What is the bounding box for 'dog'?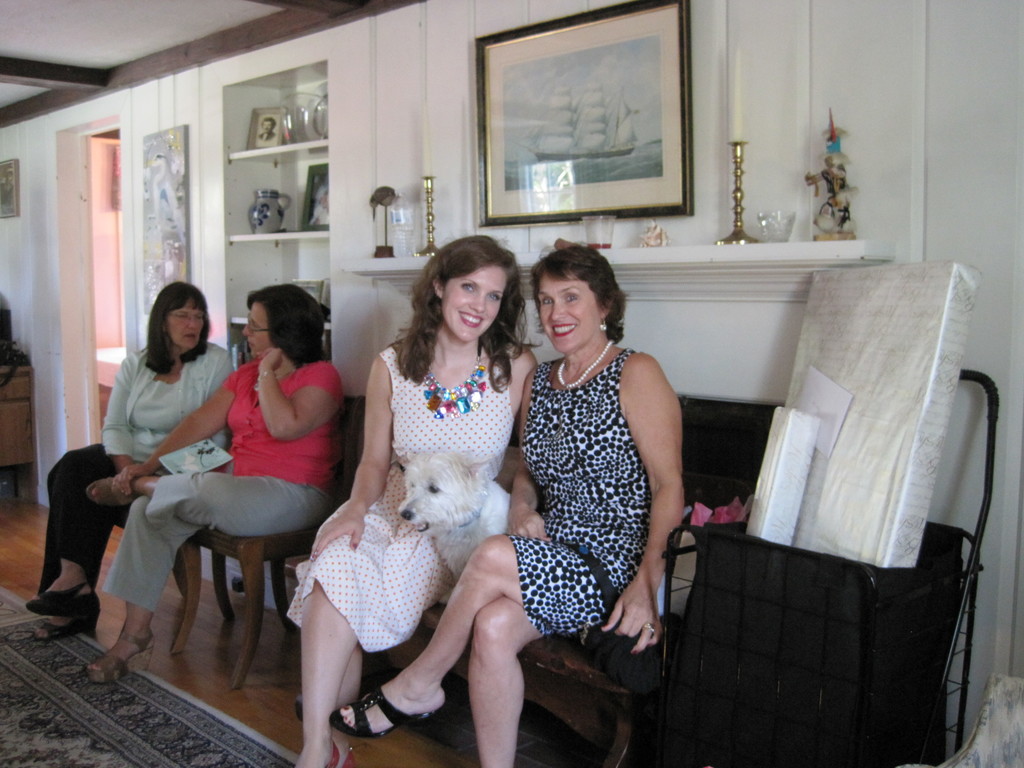
detection(388, 440, 515, 604).
